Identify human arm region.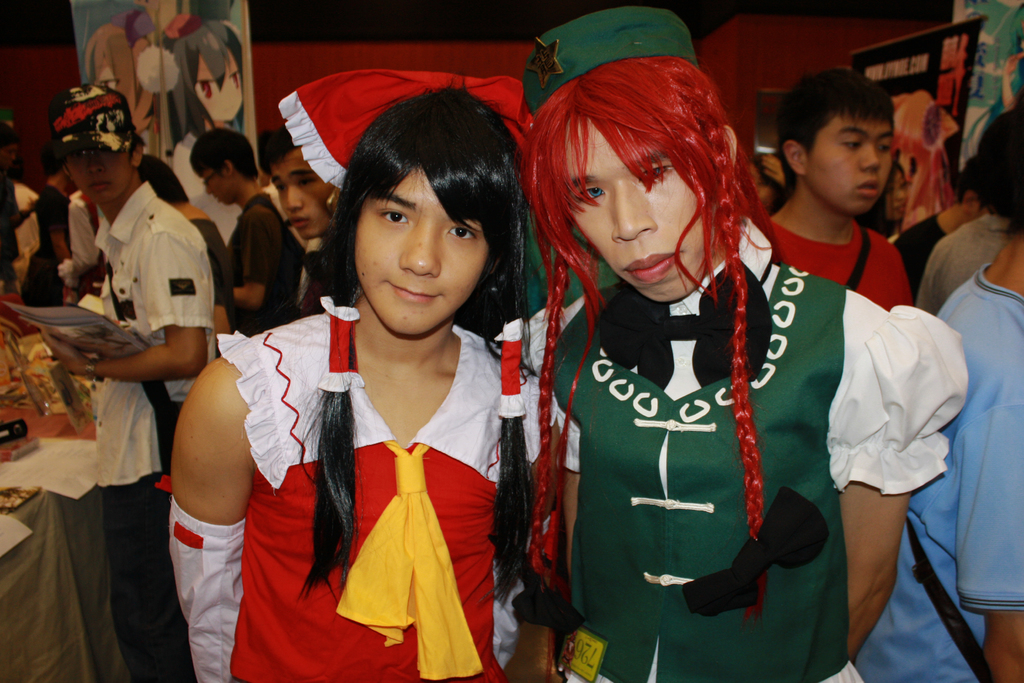
Region: 833, 311, 948, 670.
